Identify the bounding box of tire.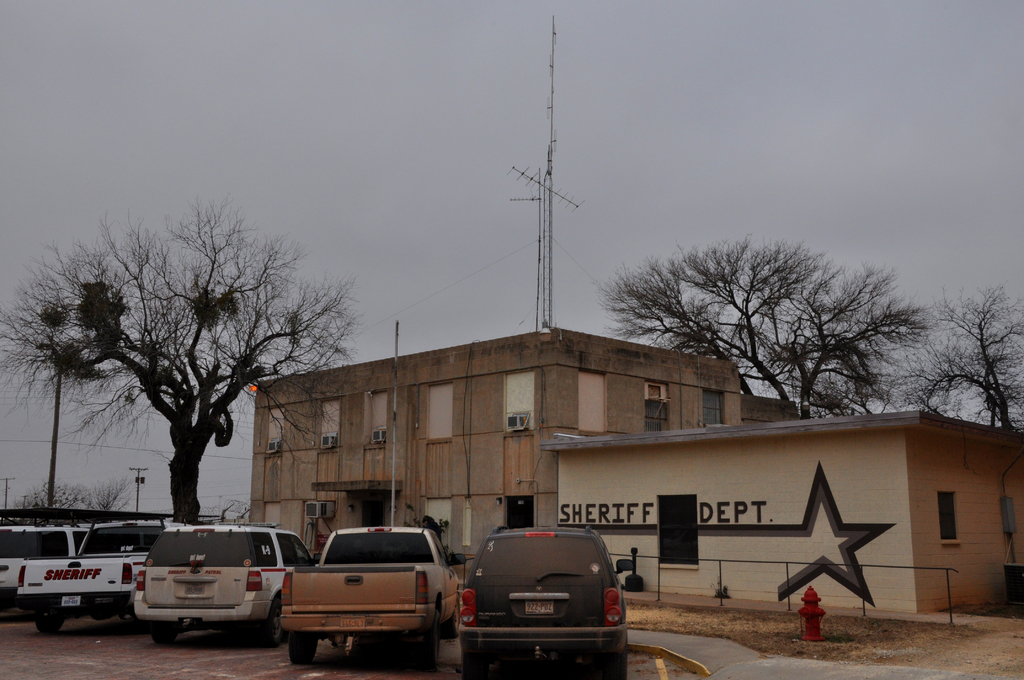
bbox=[287, 635, 319, 662].
